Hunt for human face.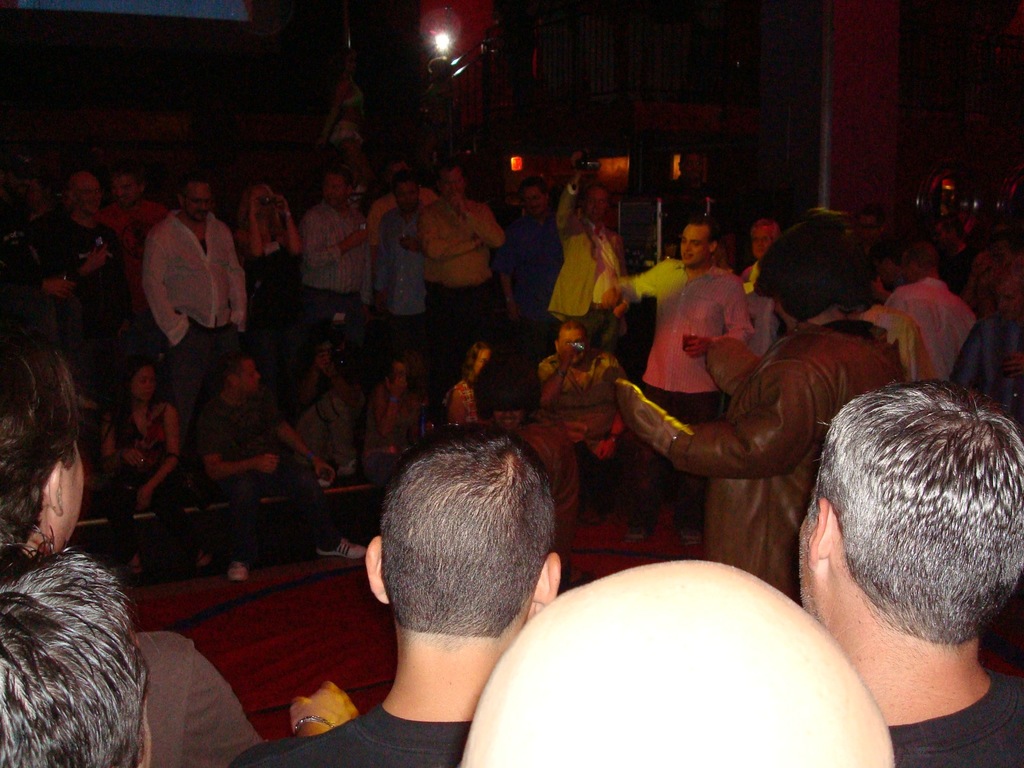
Hunted down at detection(557, 331, 589, 362).
